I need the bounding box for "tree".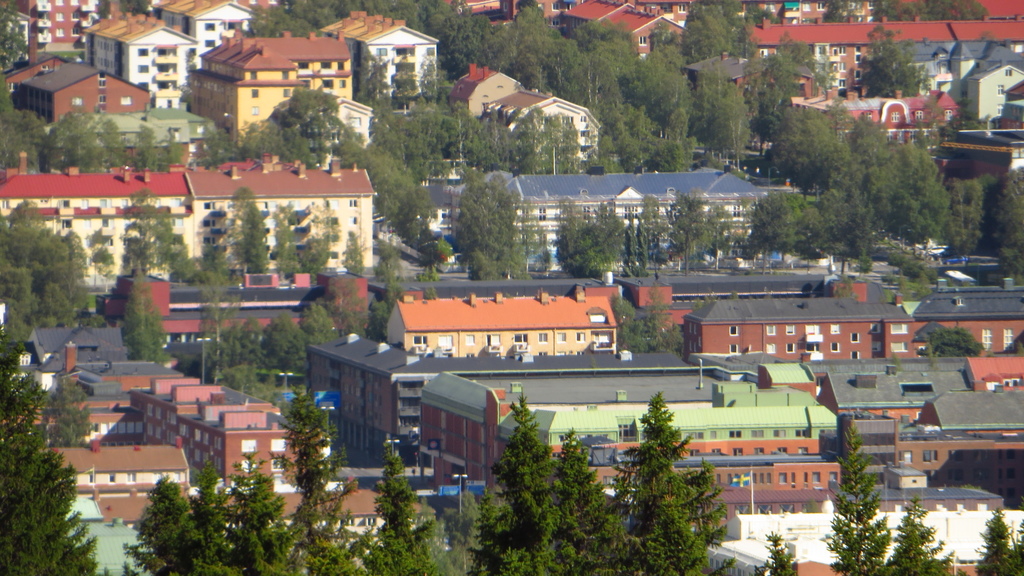
Here it is: l=377, t=236, r=404, b=305.
